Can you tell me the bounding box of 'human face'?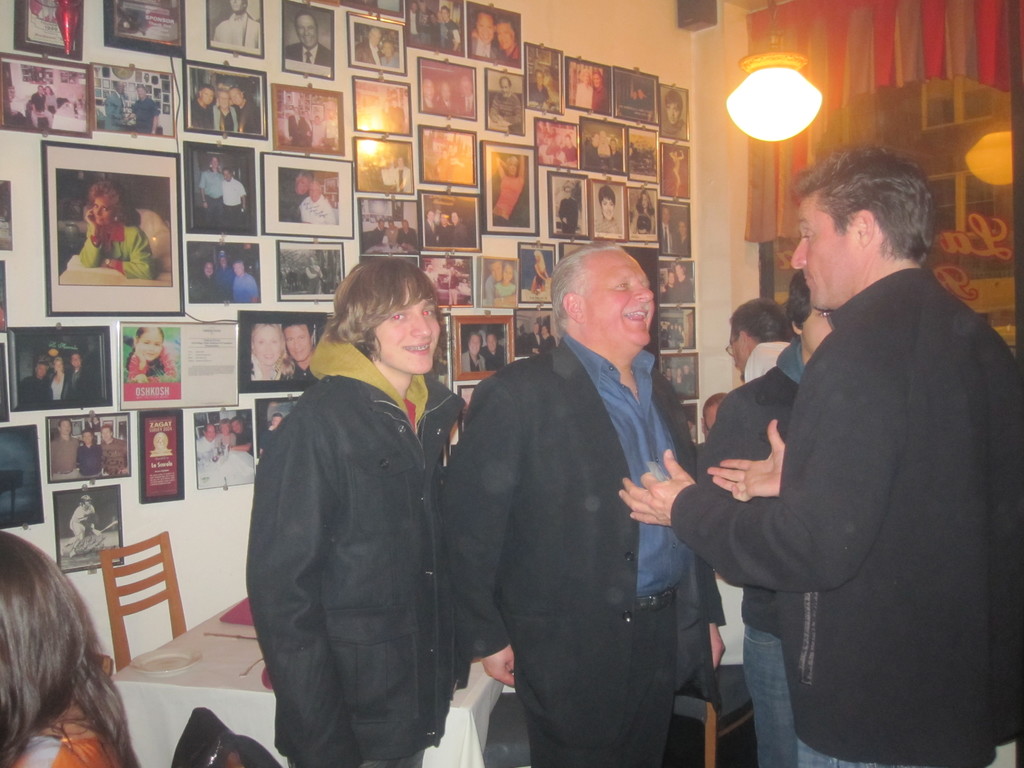
region(308, 184, 320, 202).
